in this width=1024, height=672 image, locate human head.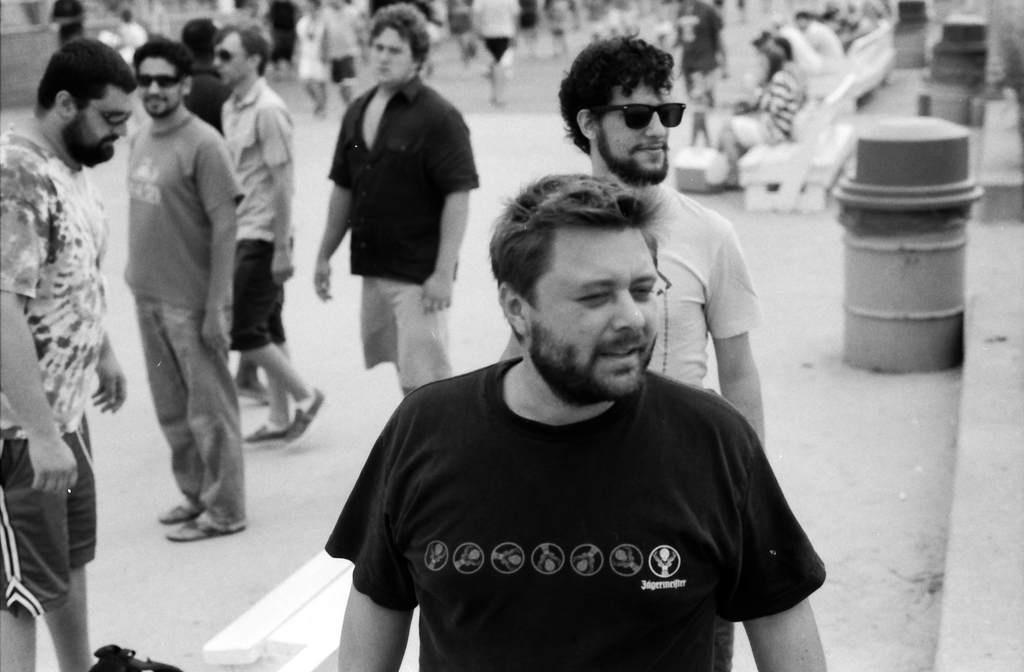
Bounding box: [x1=136, y1=42, x2=193, y2=111].
